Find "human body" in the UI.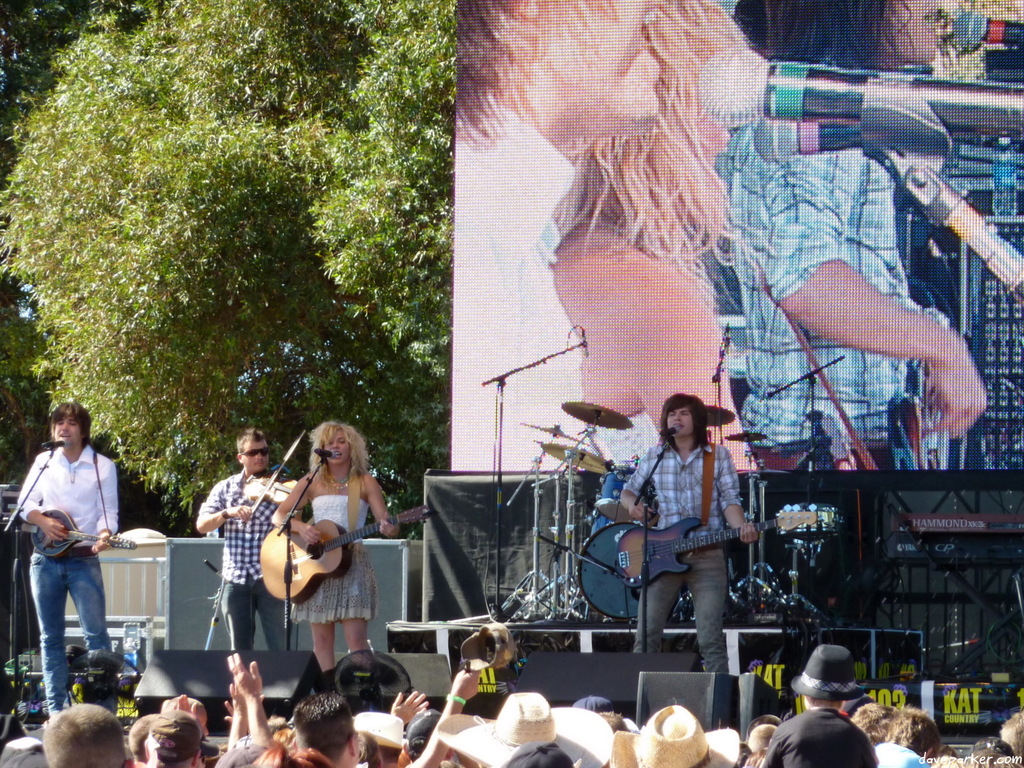
UI element at <region>38, 700, 137, 767</region>.
